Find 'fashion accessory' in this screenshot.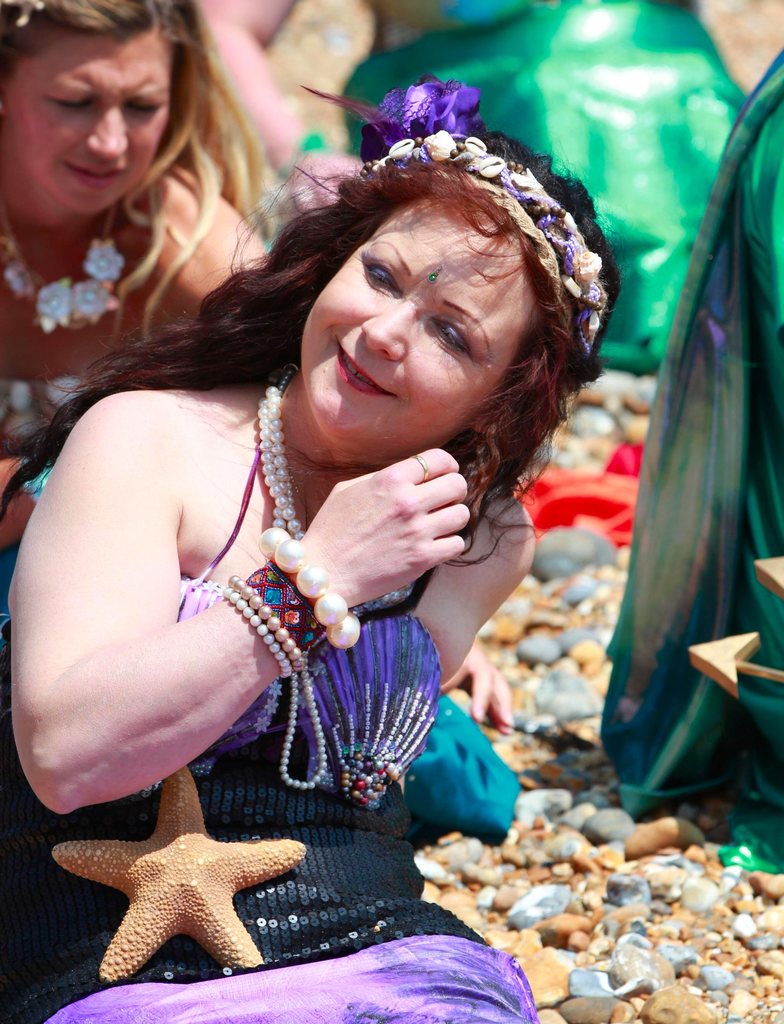
The bounding box for 'fashion accessory' is 409:450:433:480.
